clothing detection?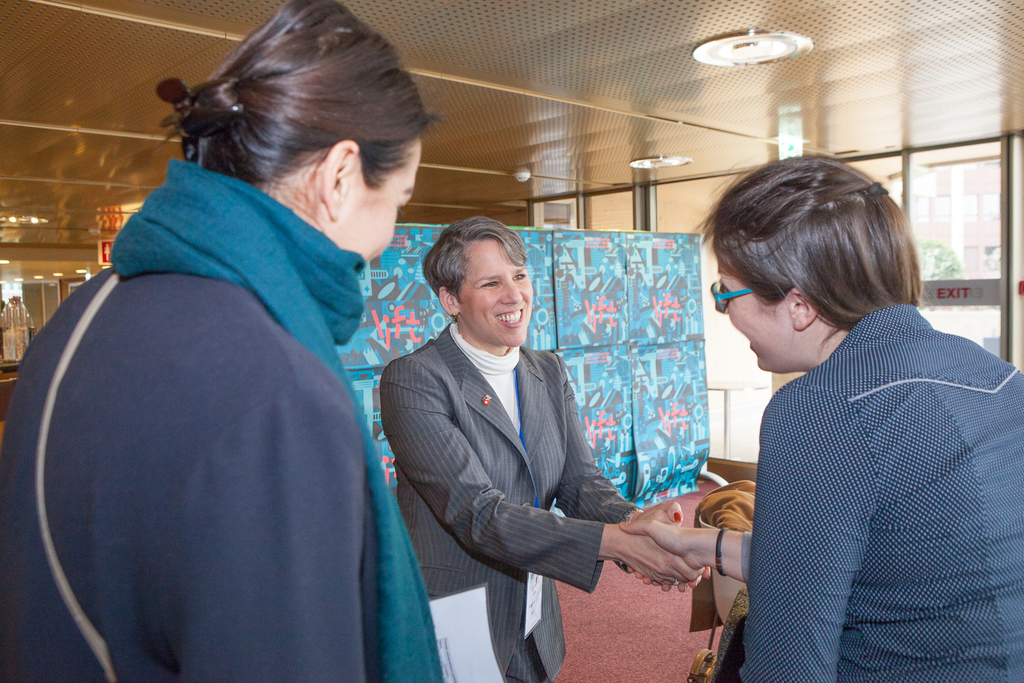
0,160,447,682
